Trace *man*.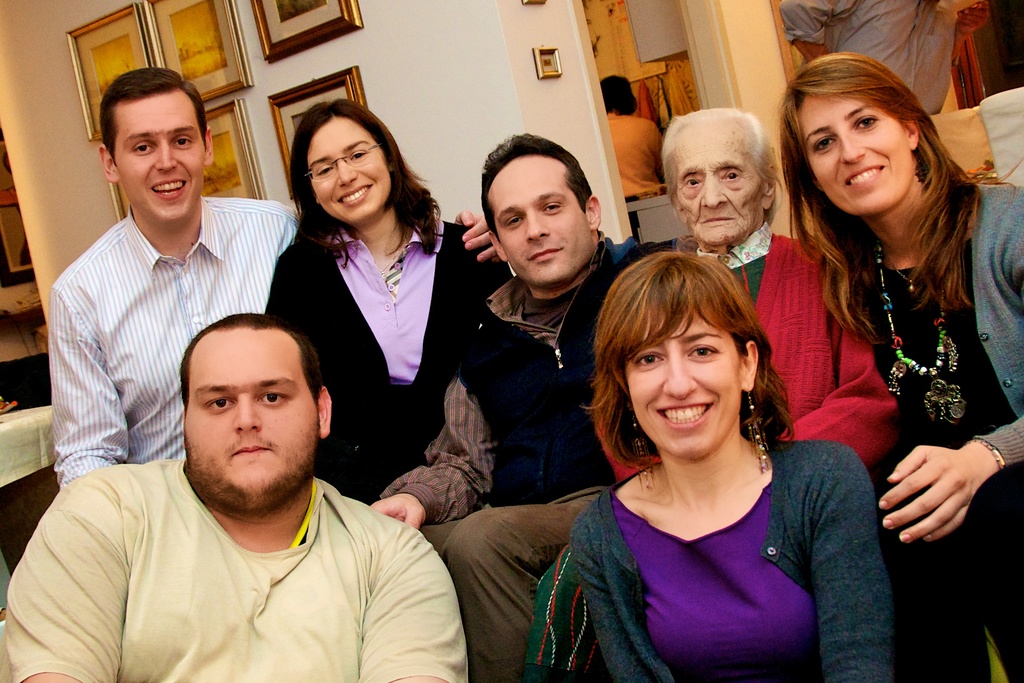
Traced to bbox=(45, 67, 502, 488).
